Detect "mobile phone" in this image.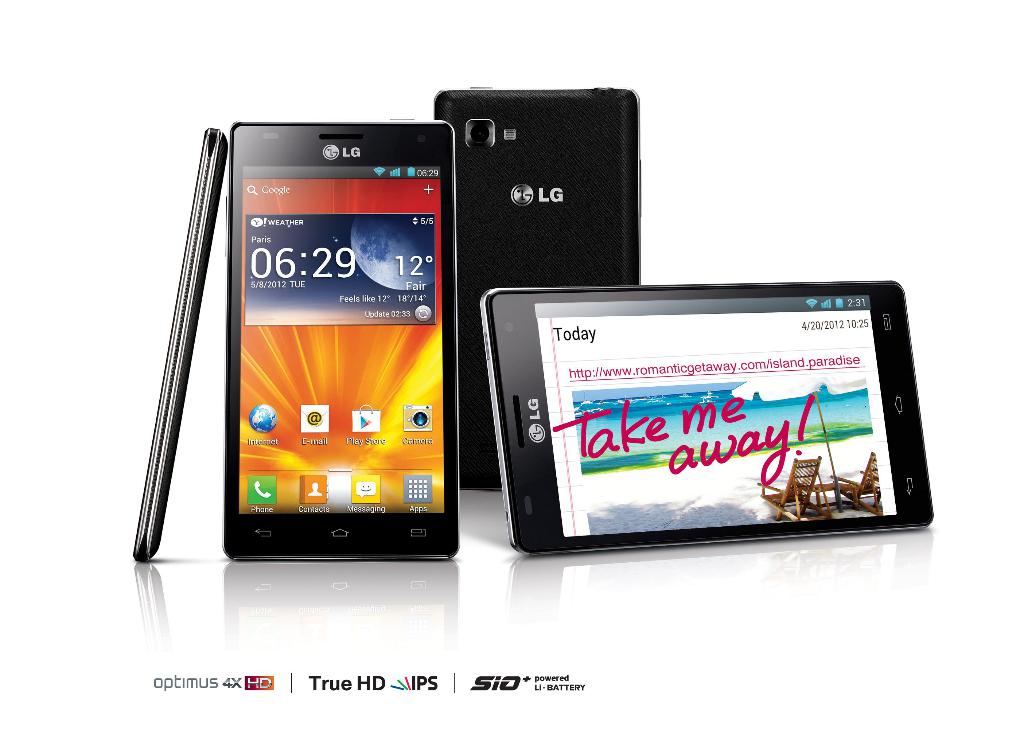
Detection: 130 124 230 567.
